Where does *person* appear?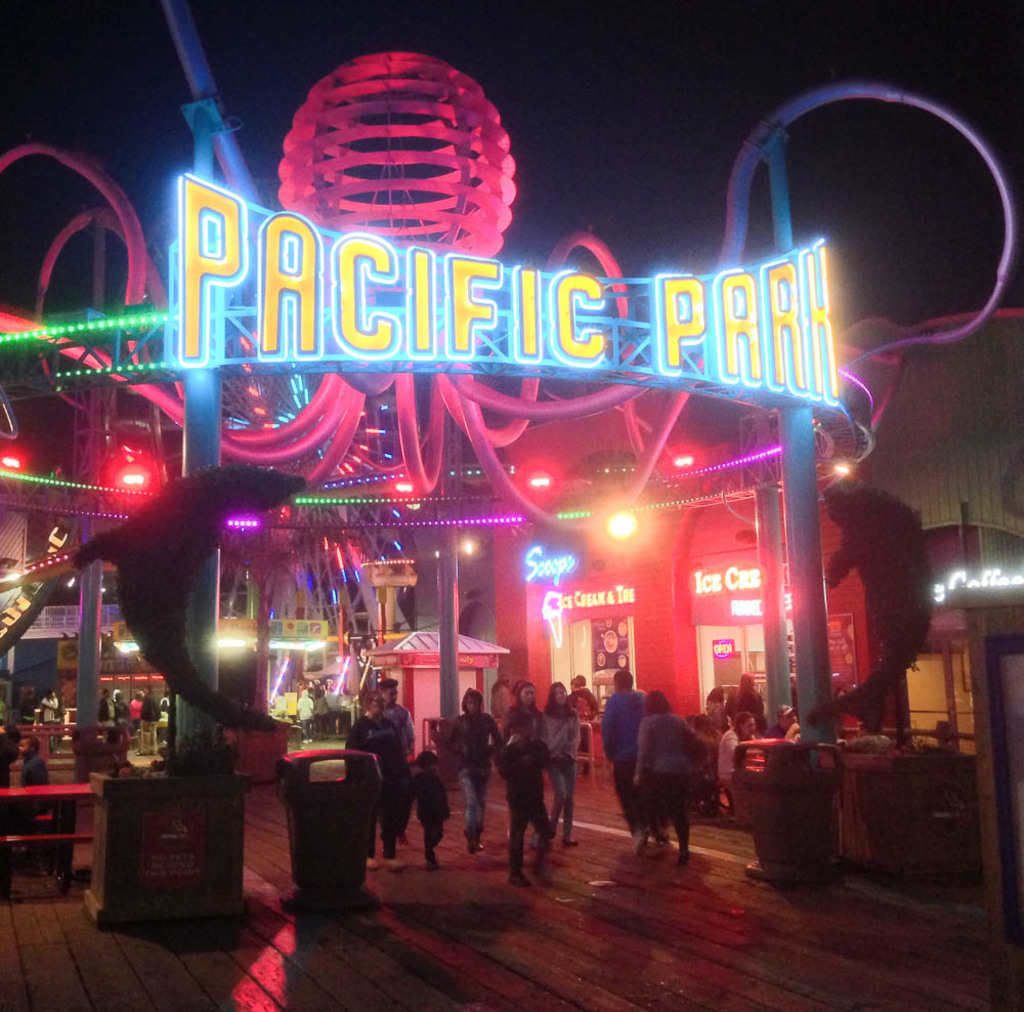
Appears at [436,682,501,853].
